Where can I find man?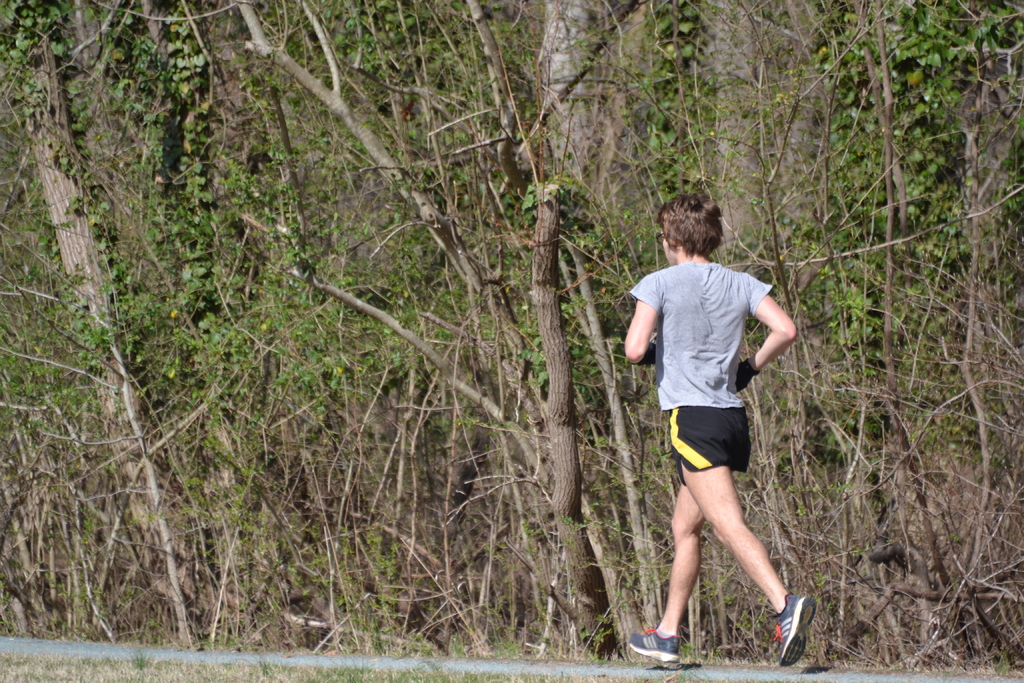
You can find it at pyautogui.locateOnScreen(631, 190, 808, 679).
